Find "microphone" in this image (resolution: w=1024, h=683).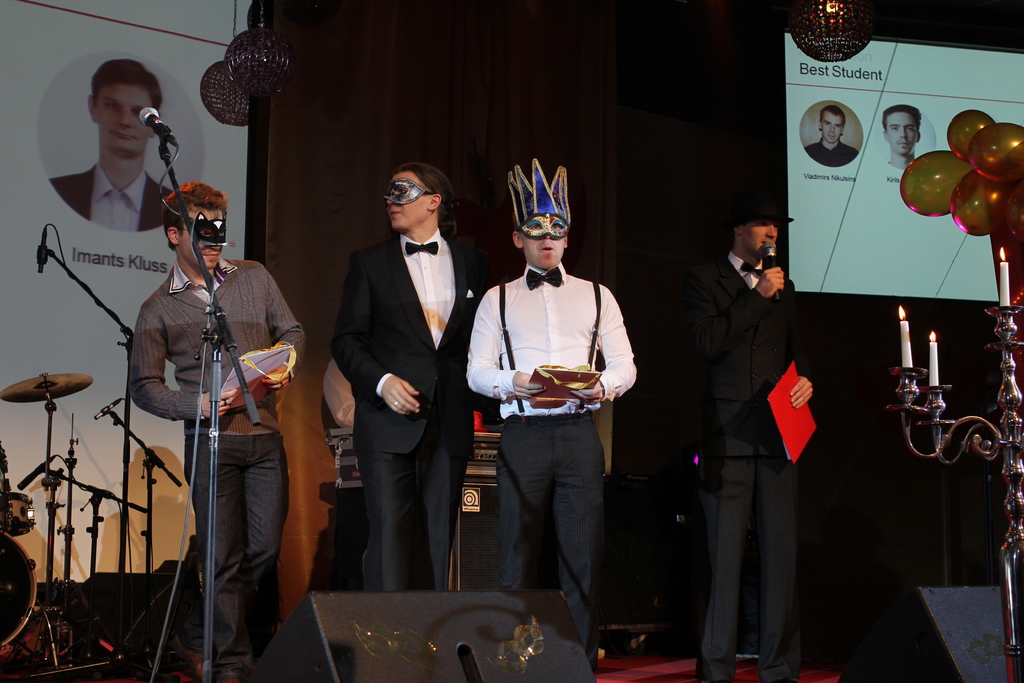
l=139, t=108, r=178, b=151.
